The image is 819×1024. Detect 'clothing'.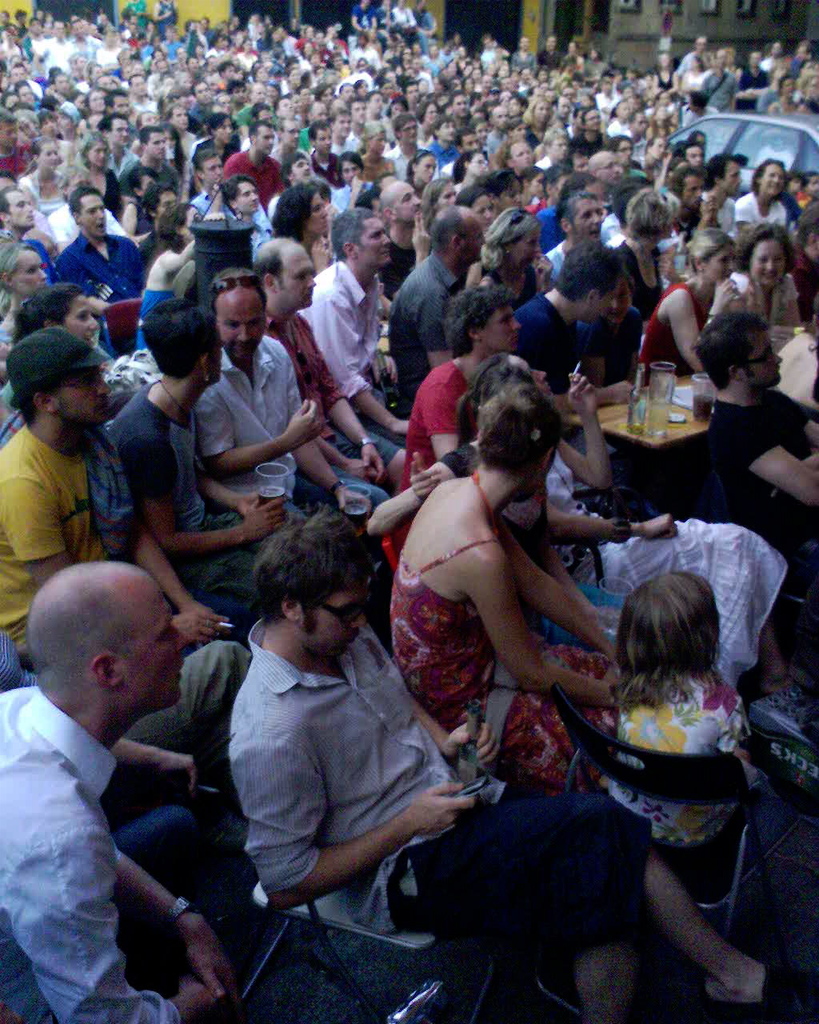
Detection: bbox=[1, 339, 118, 422].
